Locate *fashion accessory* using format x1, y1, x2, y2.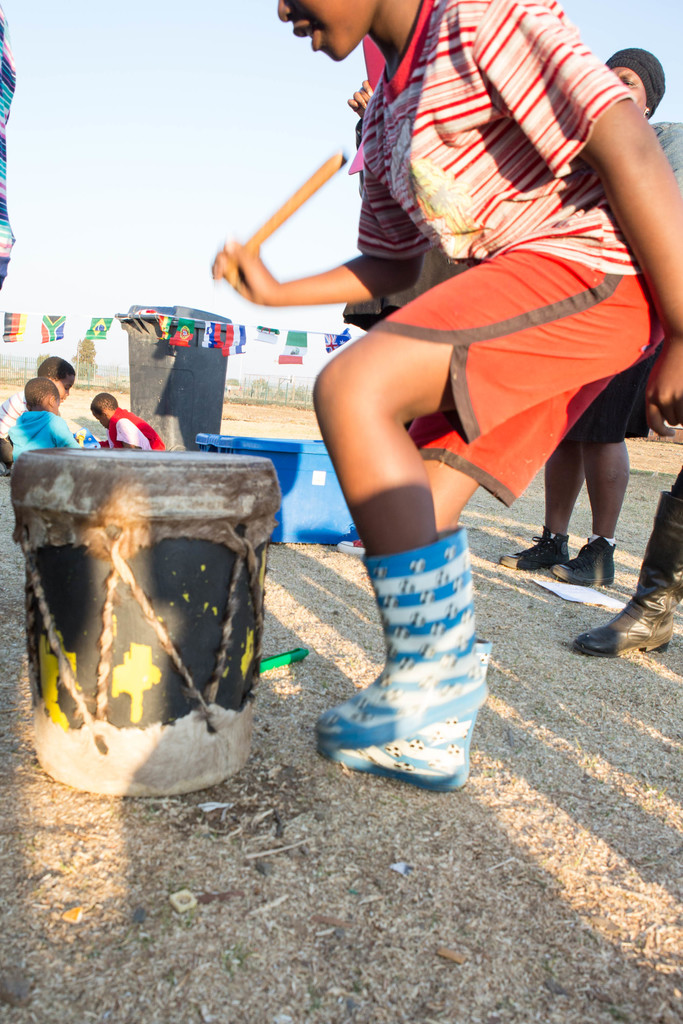
555, 538, 615, 585.
